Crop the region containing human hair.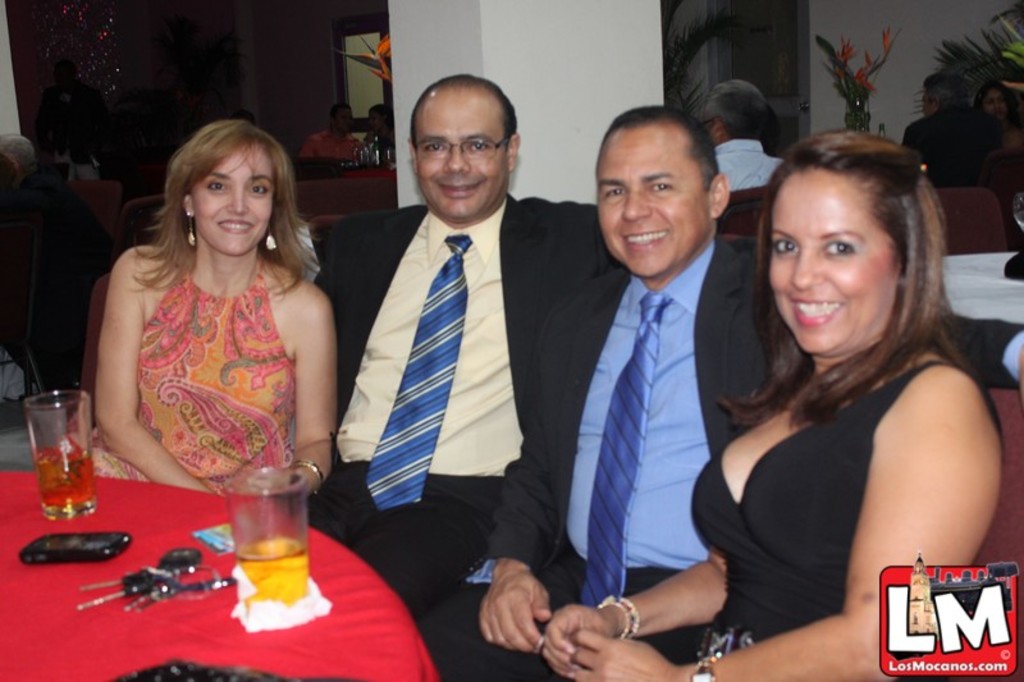
Crop region: [x1=141, y1=116, x2=300, y2=299].
